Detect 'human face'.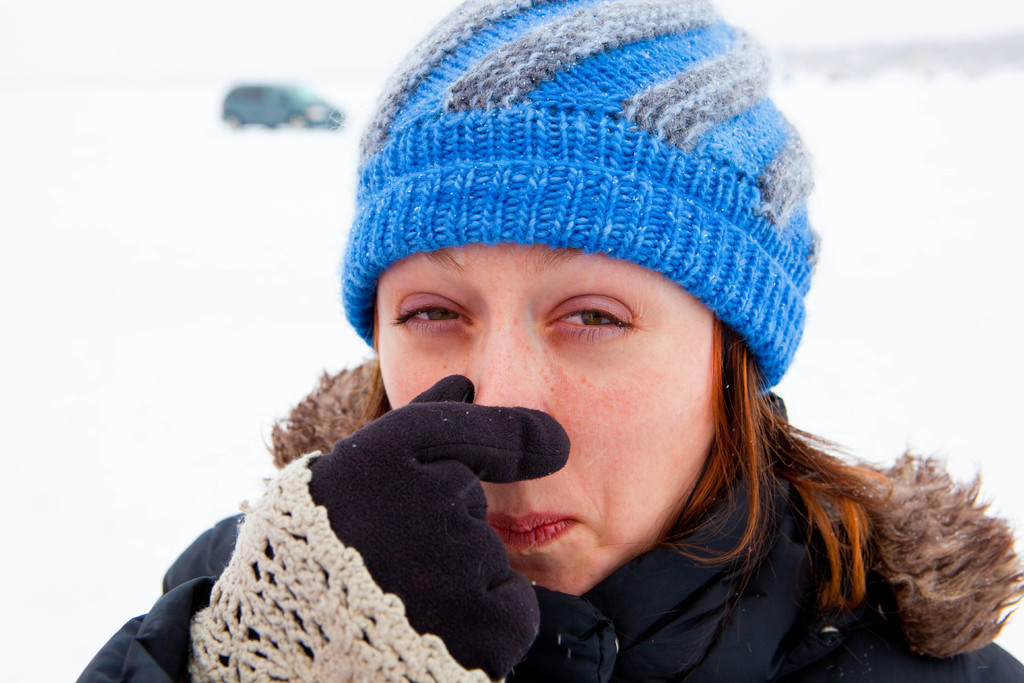
Detected at {"left": 373, "top": 238, "right": 721, "bottom": 598}.
